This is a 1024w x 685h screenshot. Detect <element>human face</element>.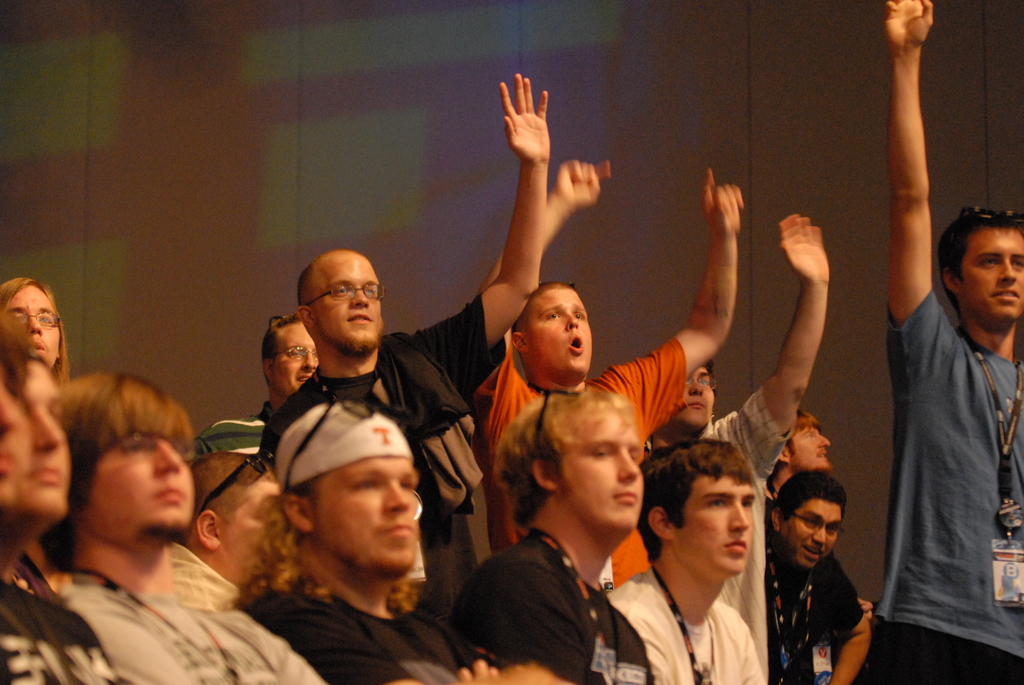
bbox(532, 286, 591, 387).
